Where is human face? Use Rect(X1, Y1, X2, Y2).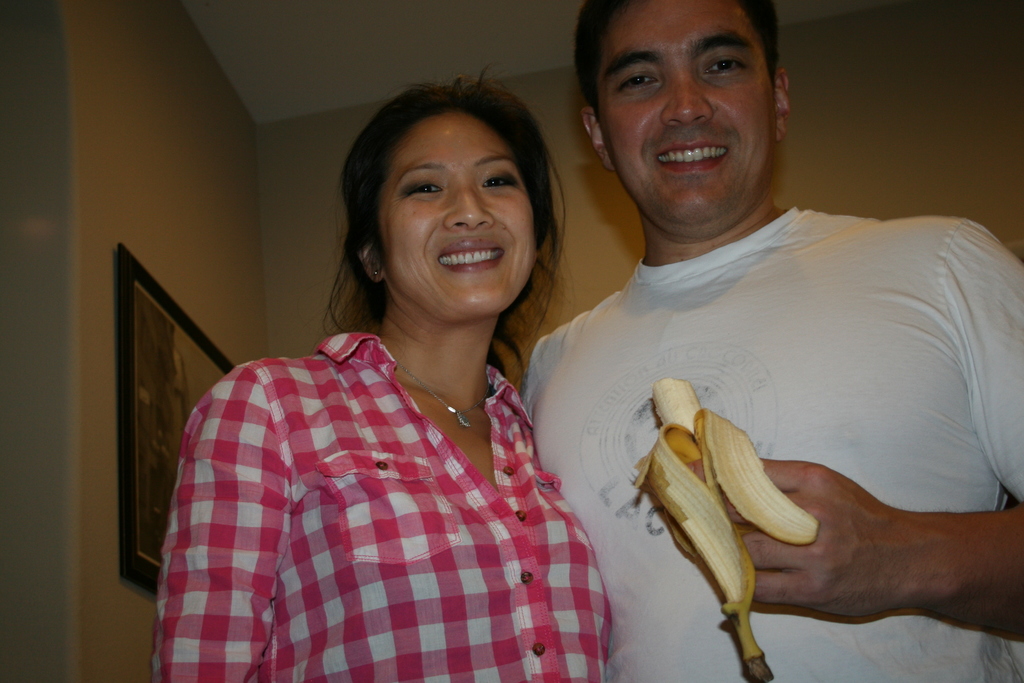
Rect(593, 0, 771, 226).
